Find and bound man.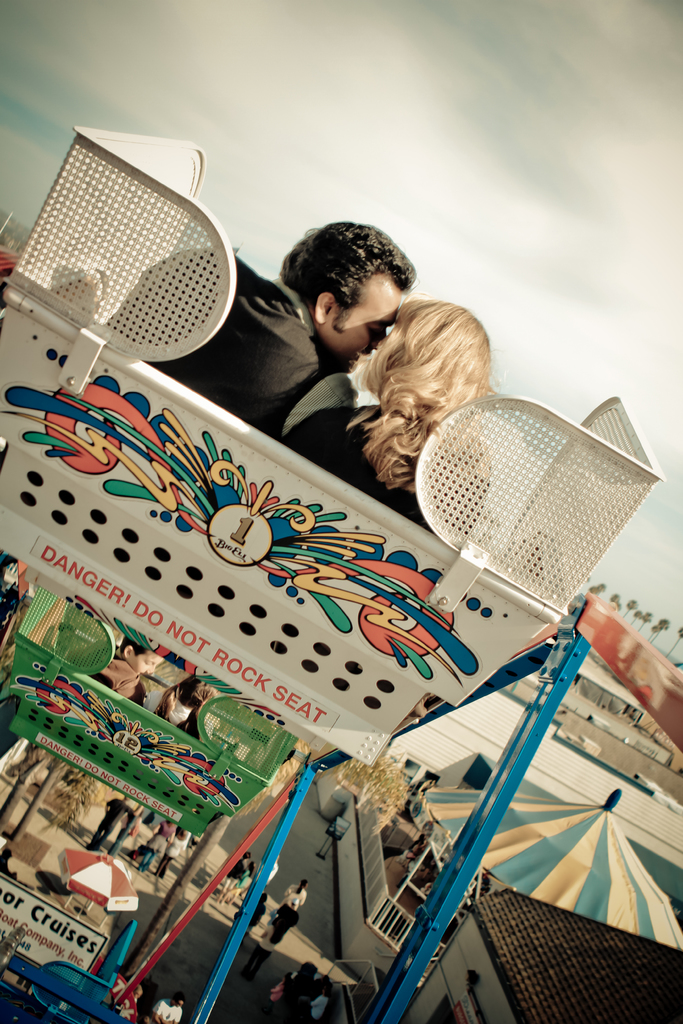
Bound: {"x1": 238, "y1": 214, "x2": 463, "y2": 432}.
